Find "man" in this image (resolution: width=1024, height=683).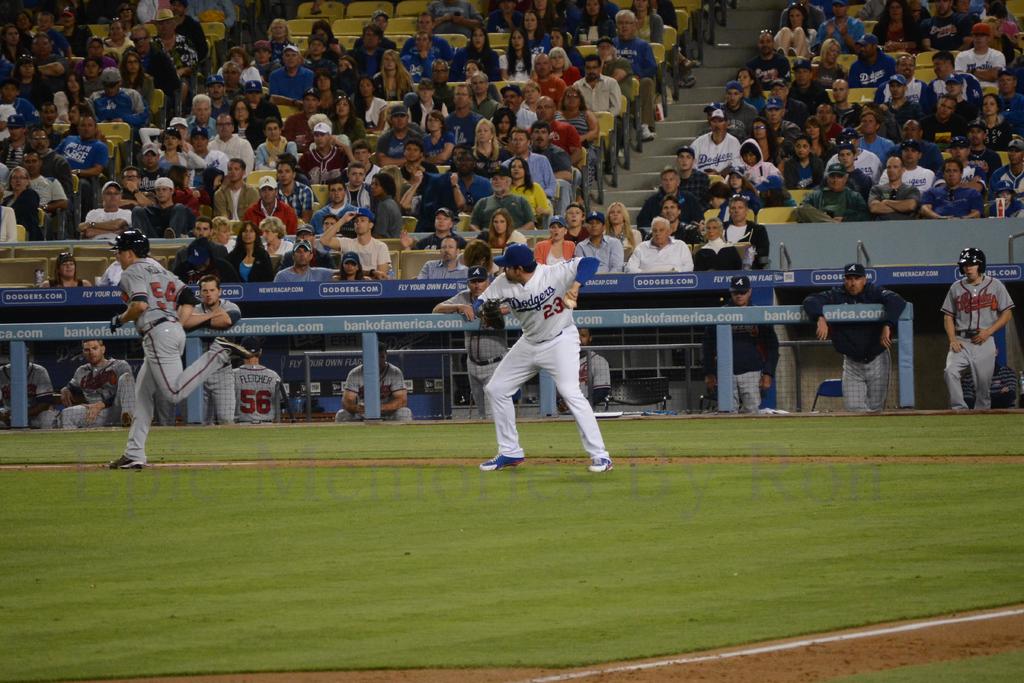
left=209, top=117, right=253, bottom=174.
